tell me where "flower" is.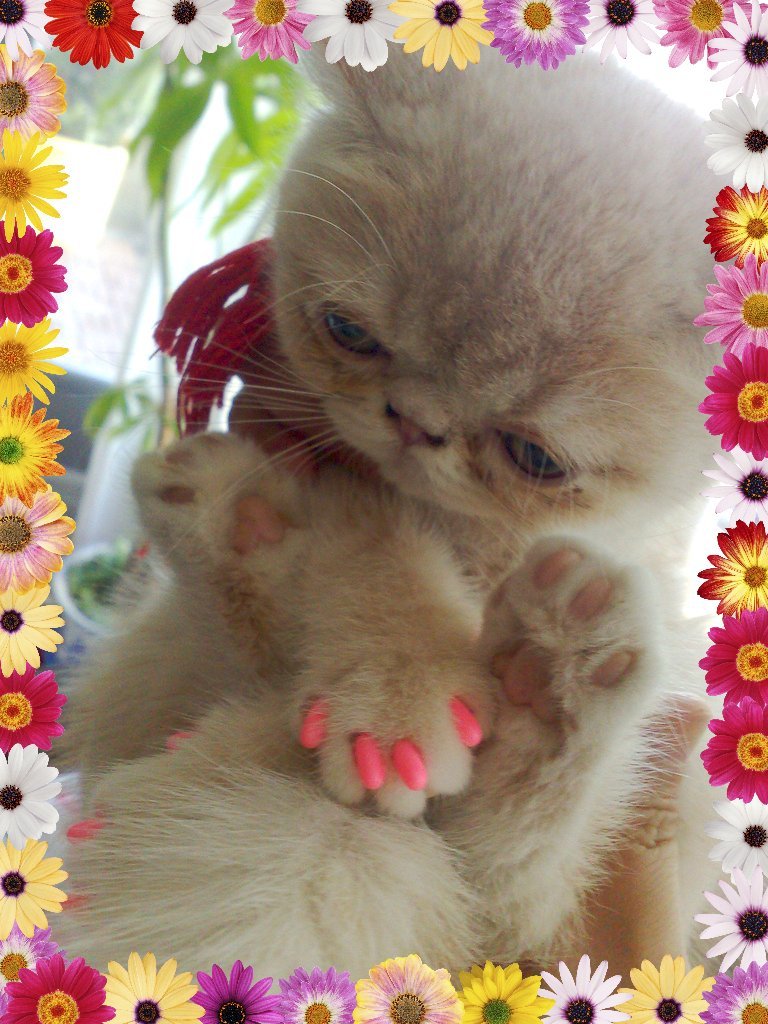
"flower" is at bbox=[705, 792, 767, 881].
